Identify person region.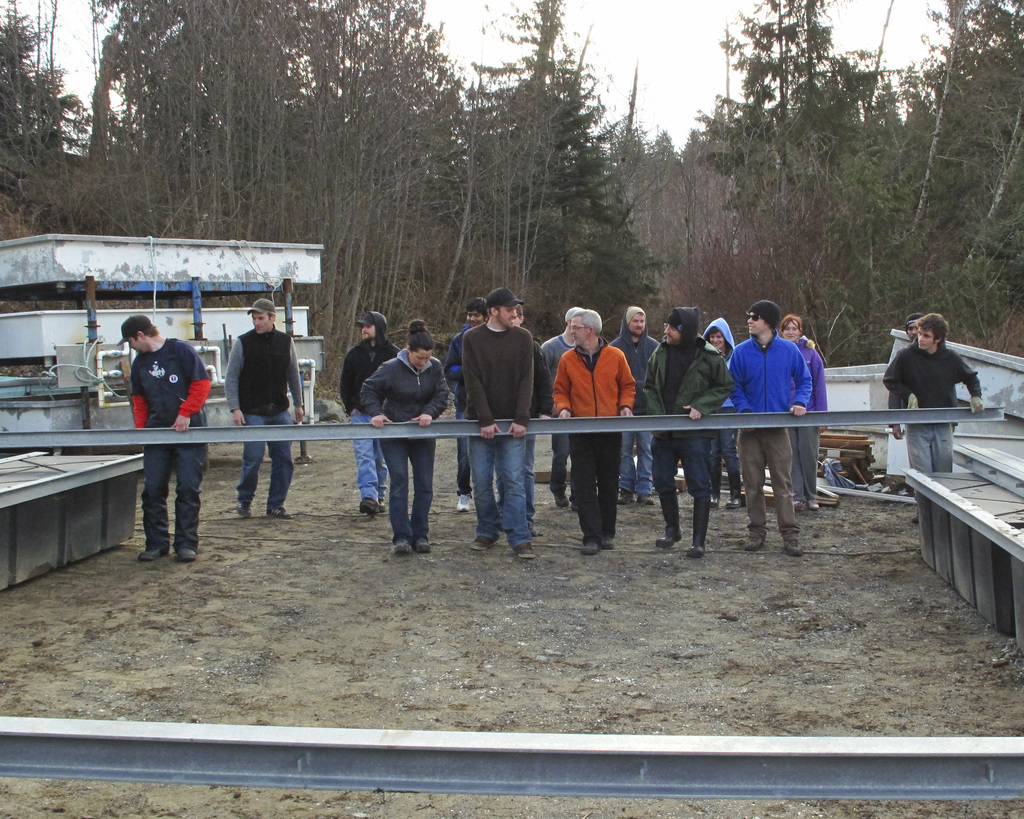
Region: <bbox>776, 315, 824, 513</bbox>.
